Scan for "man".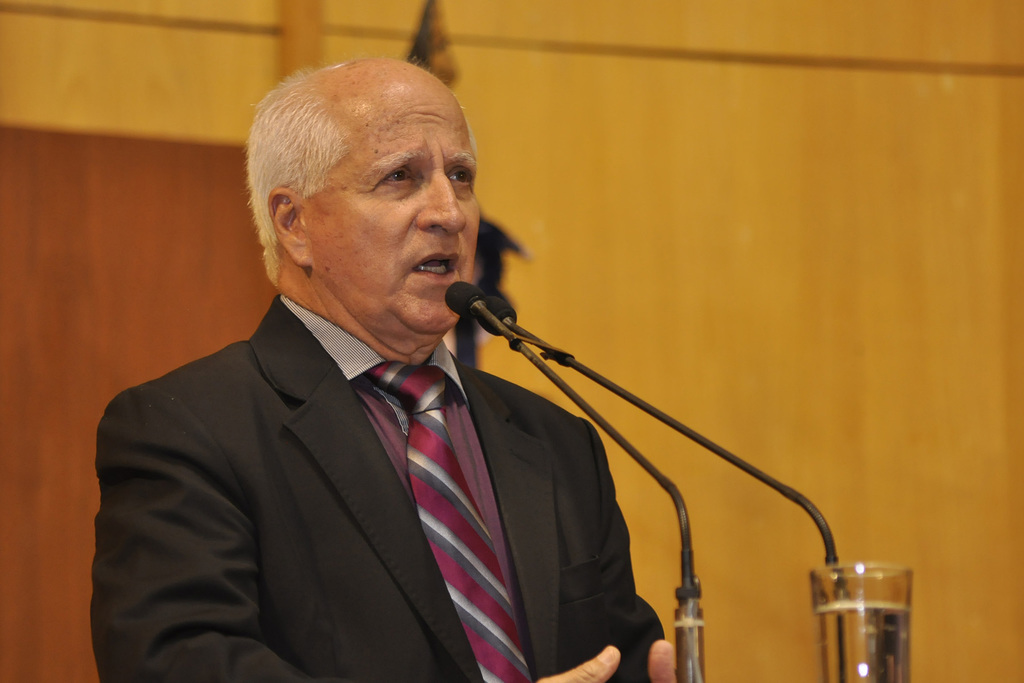
Scan result: [x1=93, y1=55, x2=673, y2=682].
